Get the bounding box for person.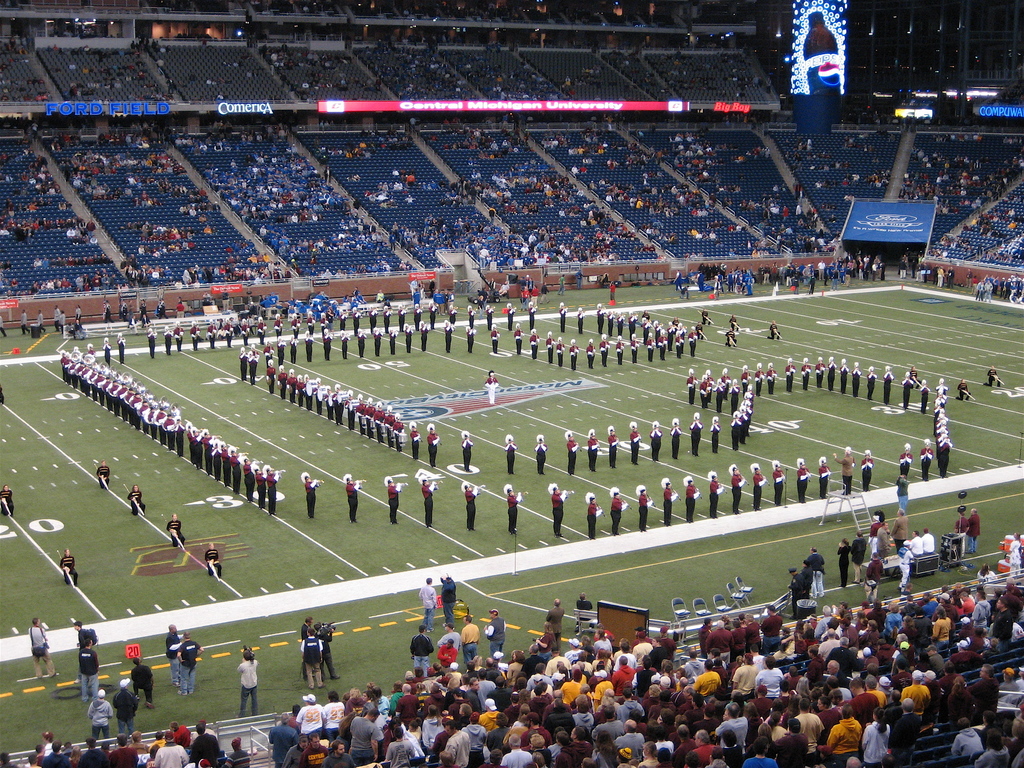
box=[631, 335, 637, 361].
